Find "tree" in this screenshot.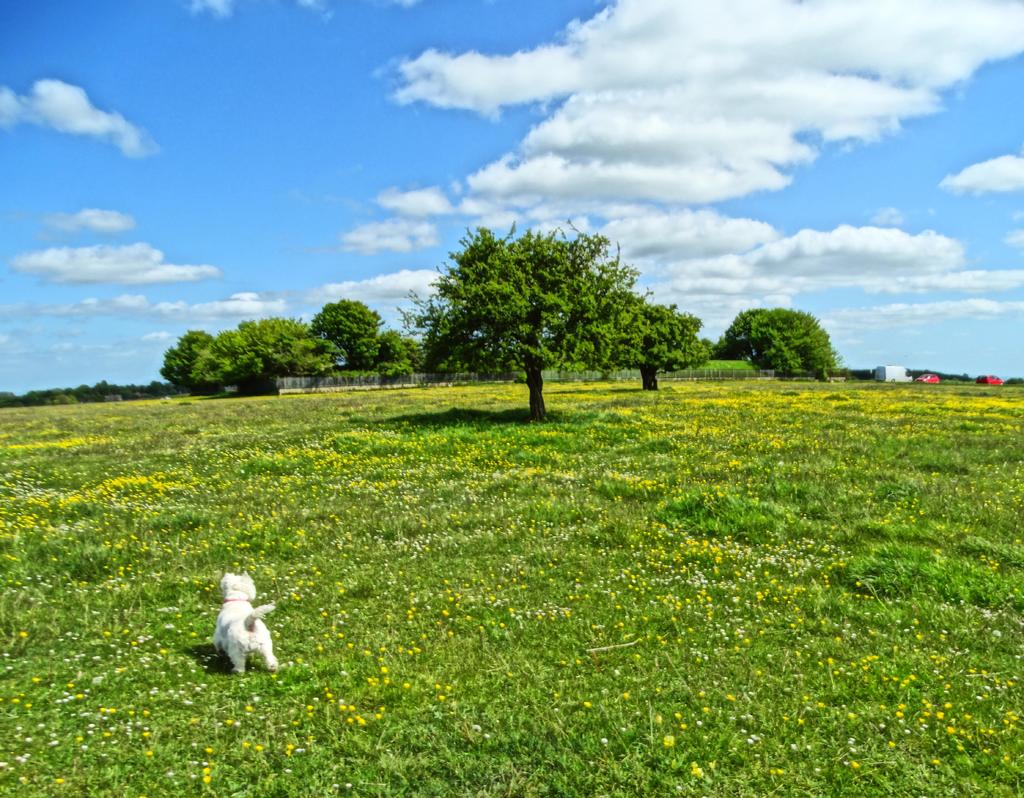
The bounding box for "tree" is detection(712, 305, 844, 379).
